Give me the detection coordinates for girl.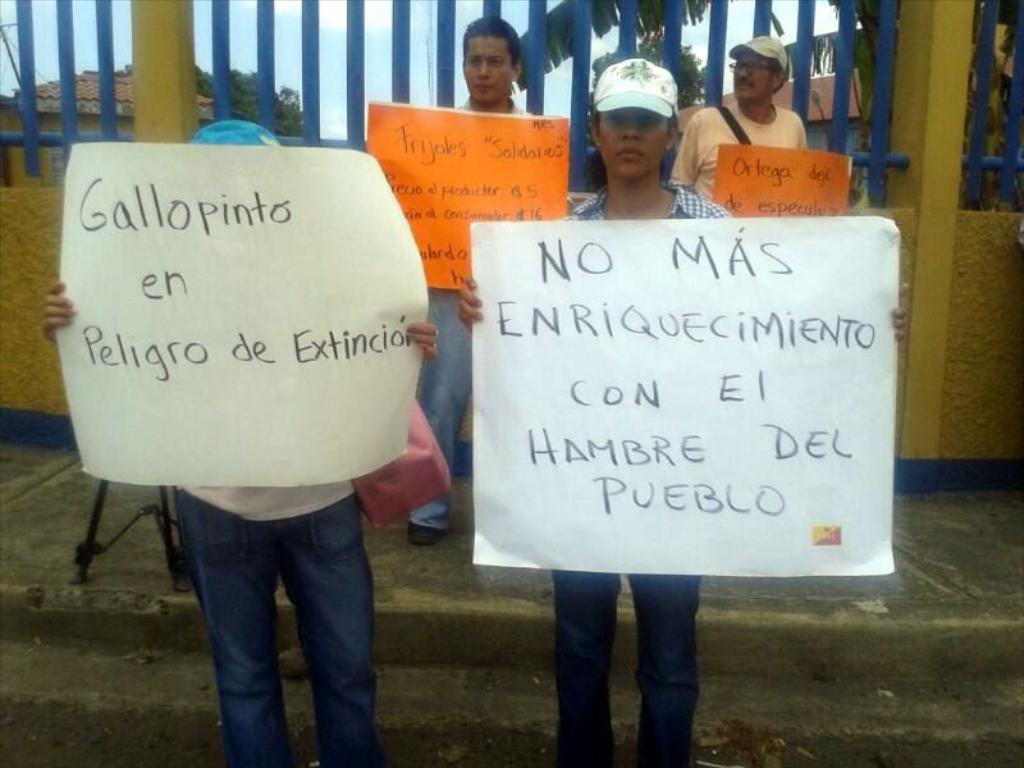
bbox(460, 58, 908, 767).
